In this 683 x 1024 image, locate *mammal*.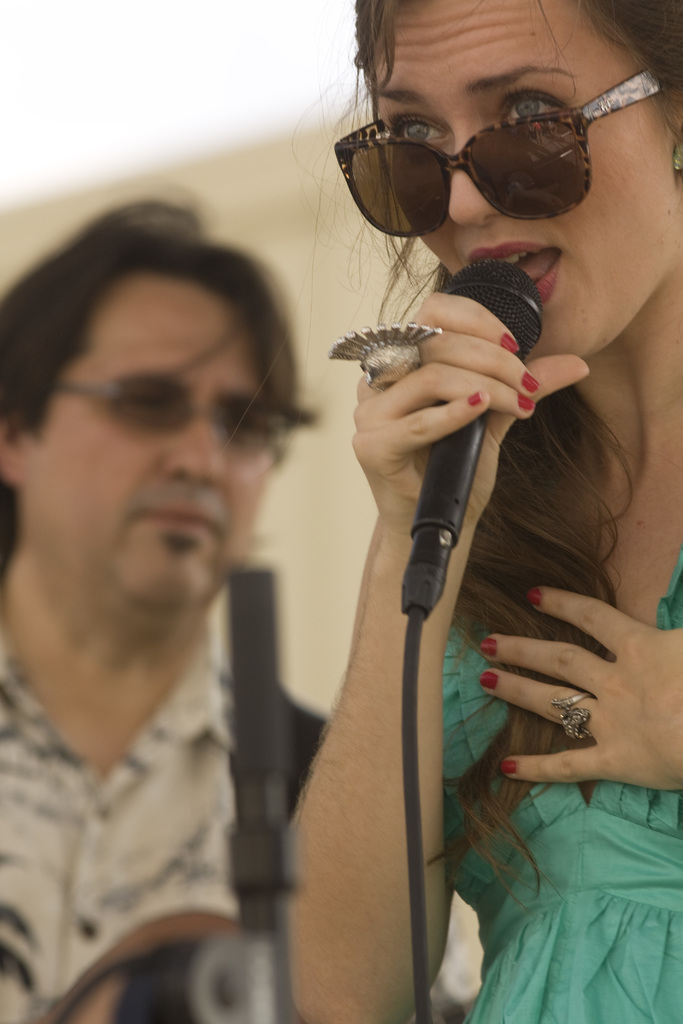
Bounding box: select_region(283, 0, 682, 1023).
